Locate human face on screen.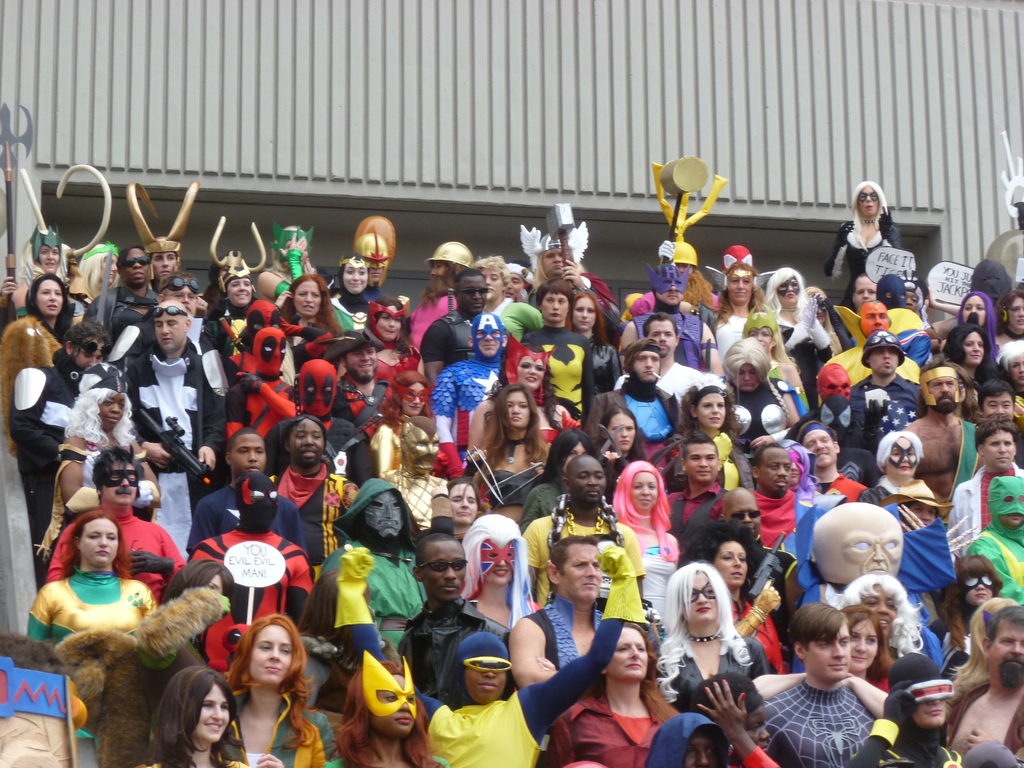
On screen at BBox(481, 268, 503, 295).
